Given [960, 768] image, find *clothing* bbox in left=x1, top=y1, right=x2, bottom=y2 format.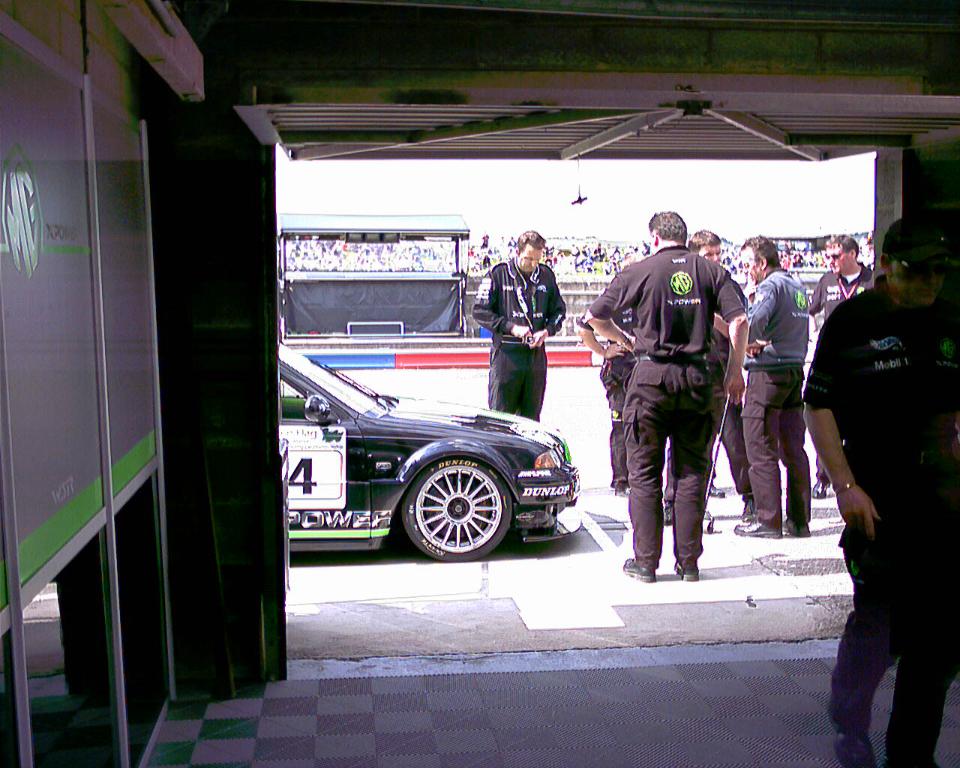
left=806, top=272, right=959, bottom=760.
